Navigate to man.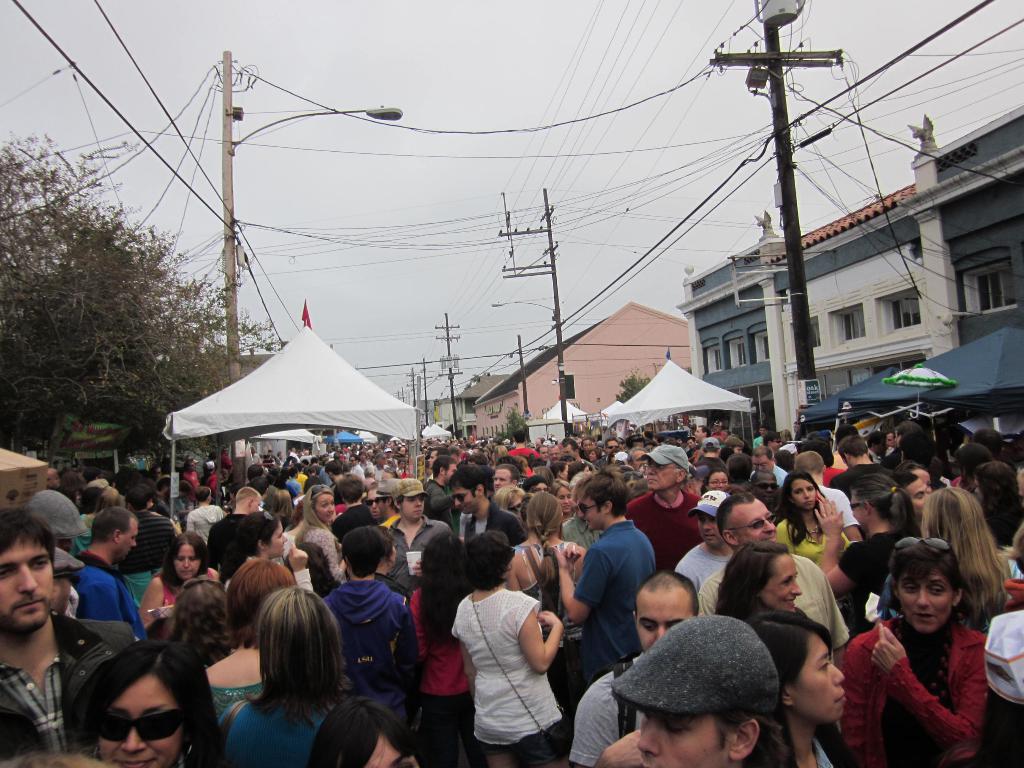
Navigation target: (left=620, top=442, right=703, bottom=572).
